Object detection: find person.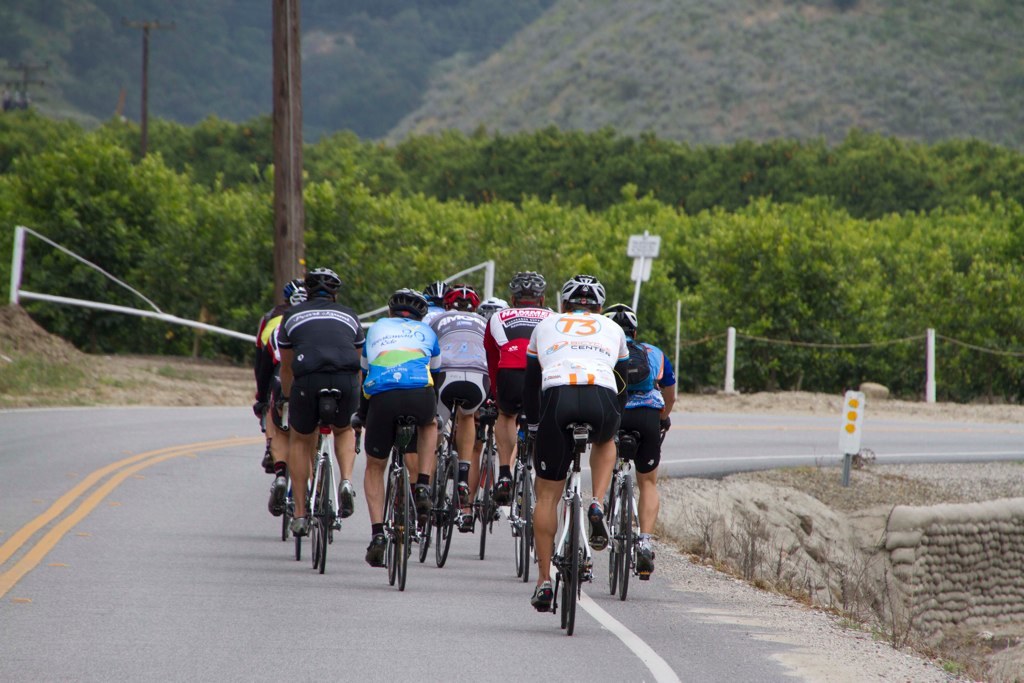
l=510, t=265, r=651, b=630.
